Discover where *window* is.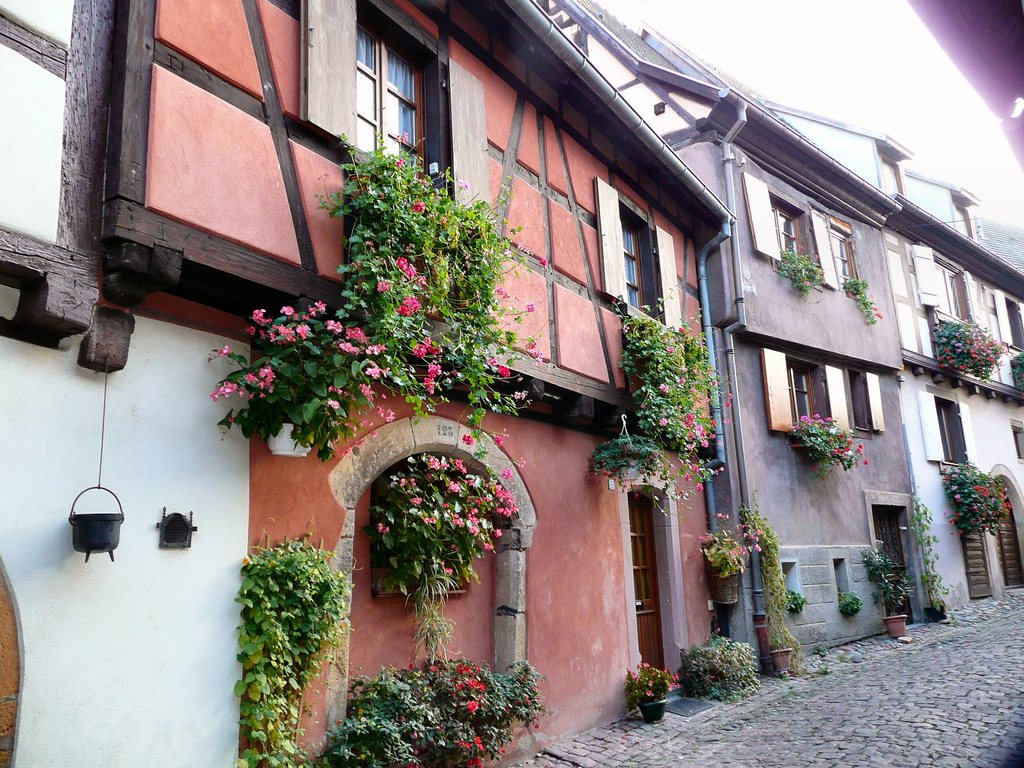
Discovered at {"x1": 907, "y1": 240, "x2": 975, "y2": 347}.
